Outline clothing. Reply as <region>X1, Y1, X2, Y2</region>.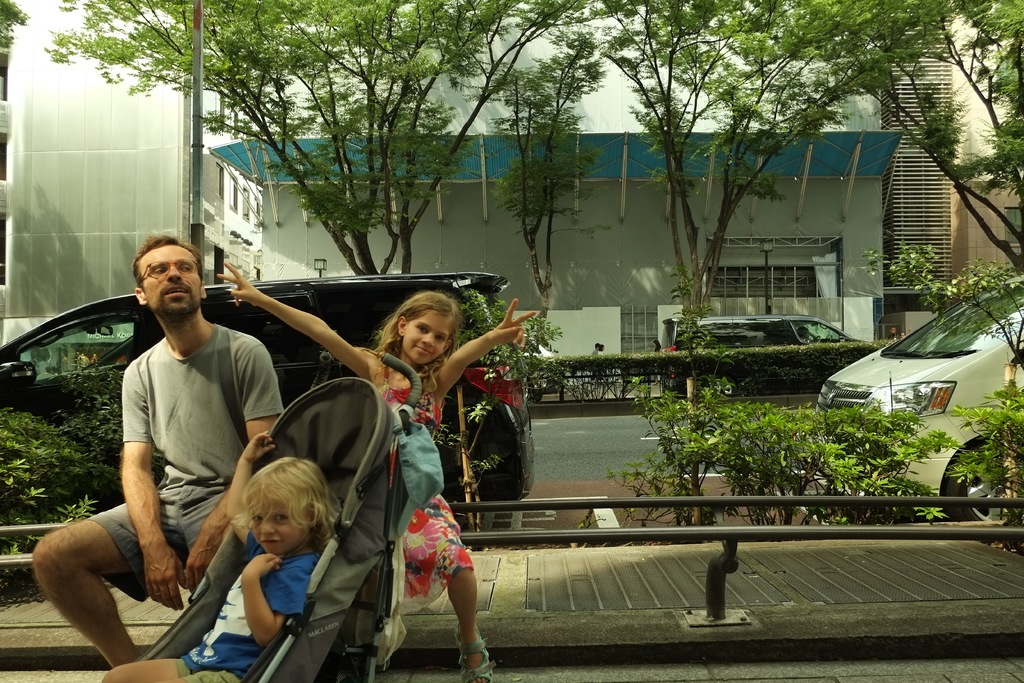
<region>376, 372, 469, 621</region>.
